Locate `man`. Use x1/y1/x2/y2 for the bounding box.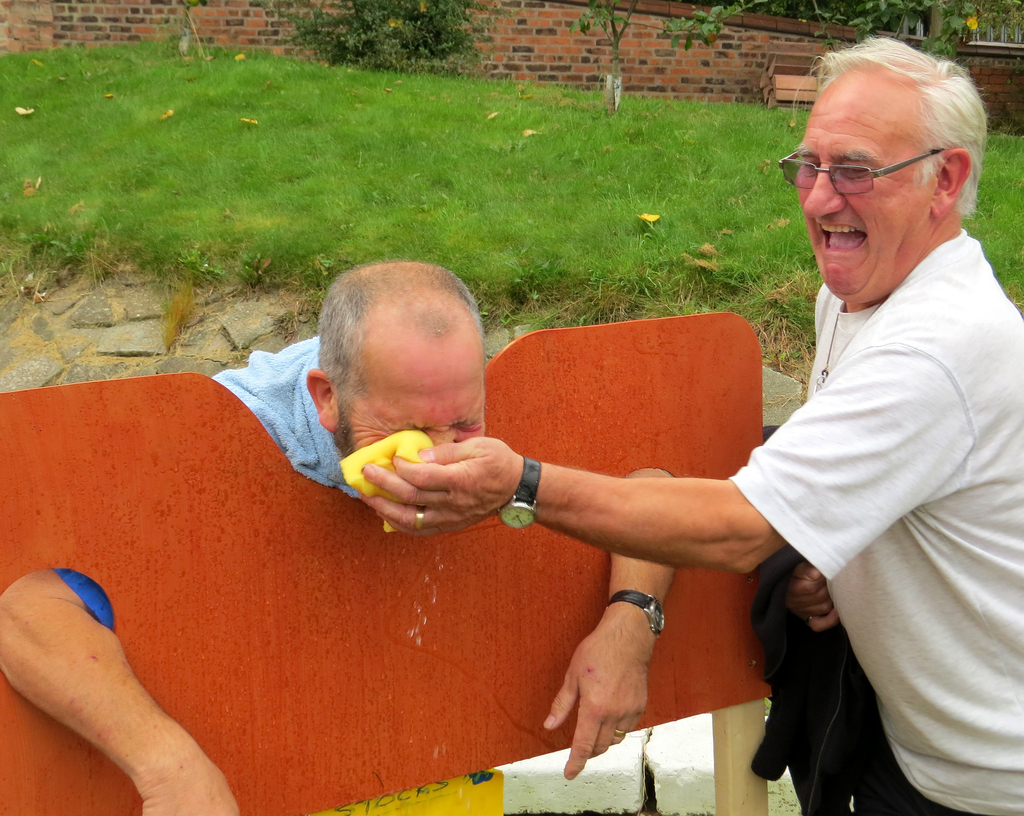
0/256/691/815.
